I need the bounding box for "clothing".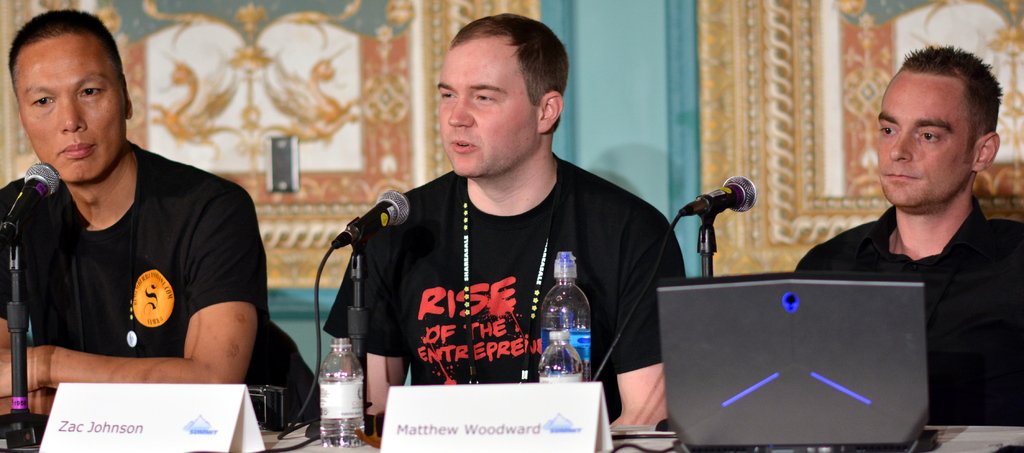
Here it is: [0, 142, 299, 439].
